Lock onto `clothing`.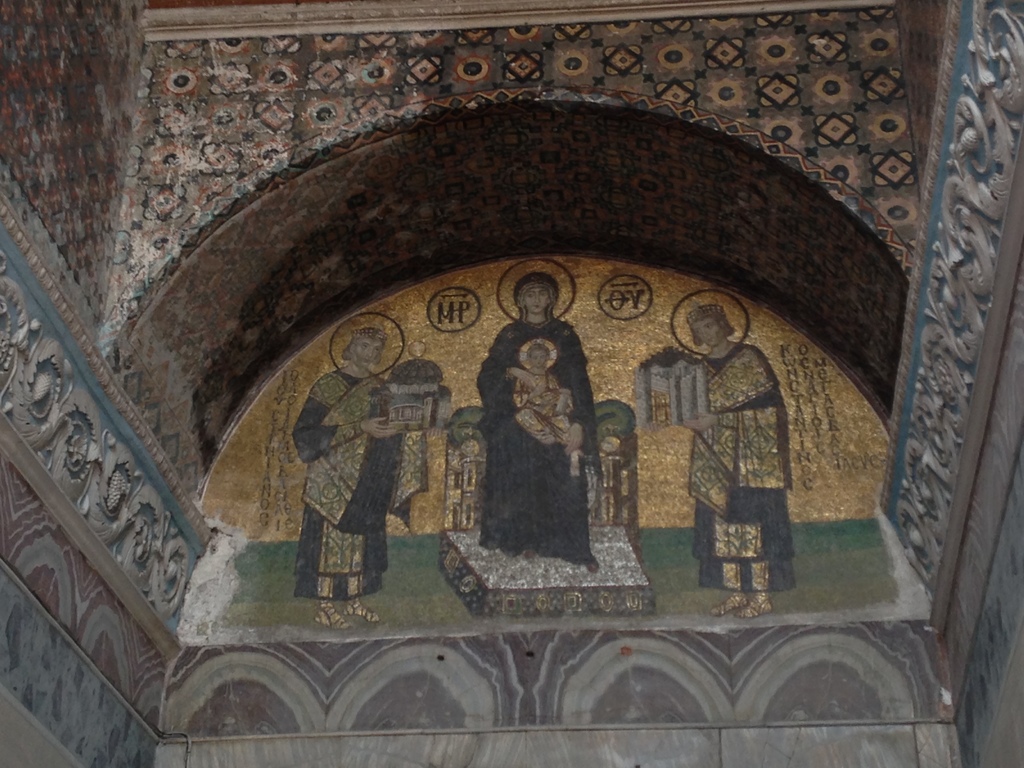
Locked: detection(479, 322, 607, 603).
